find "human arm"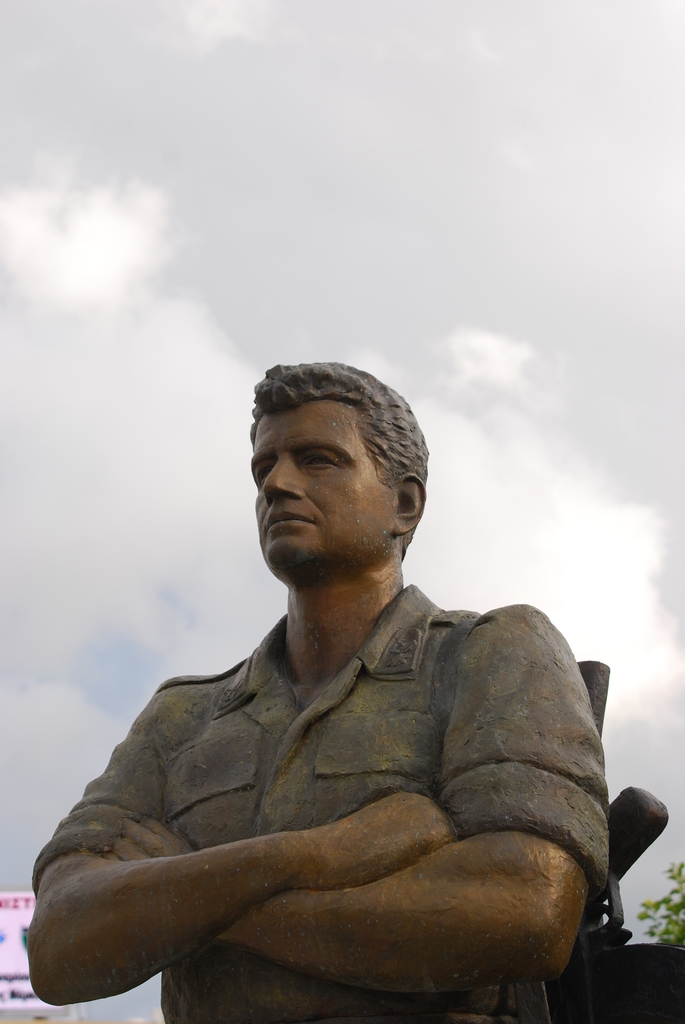
bbox=[115, 608, 608, 1021]
